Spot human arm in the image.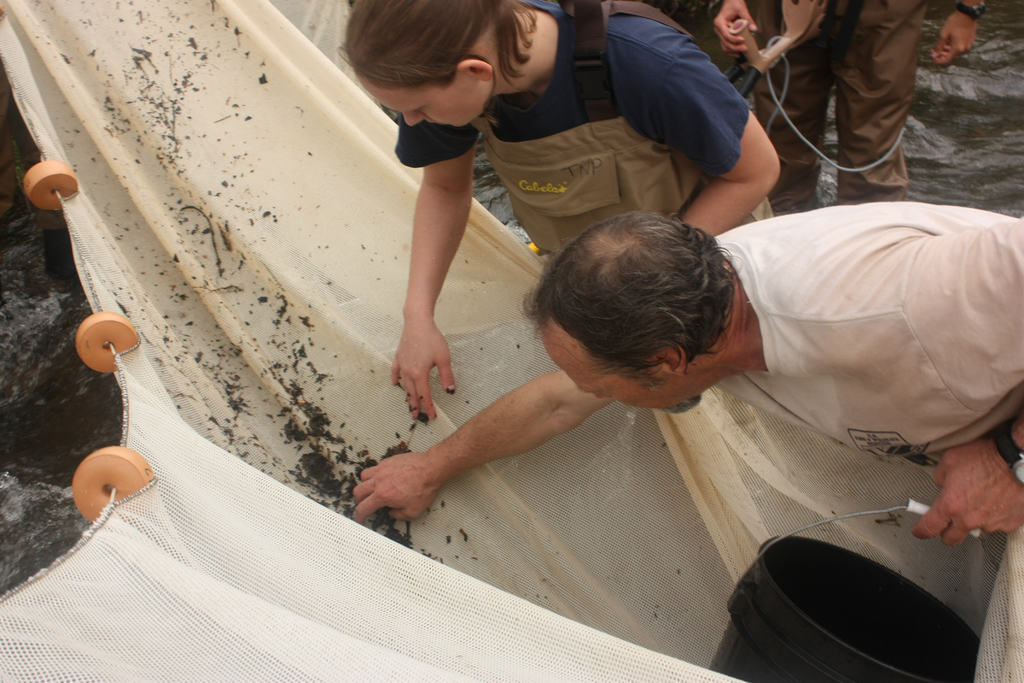
human arm found at {"left": 388, "top": 119, "right": 479, "bottom": 422}.
